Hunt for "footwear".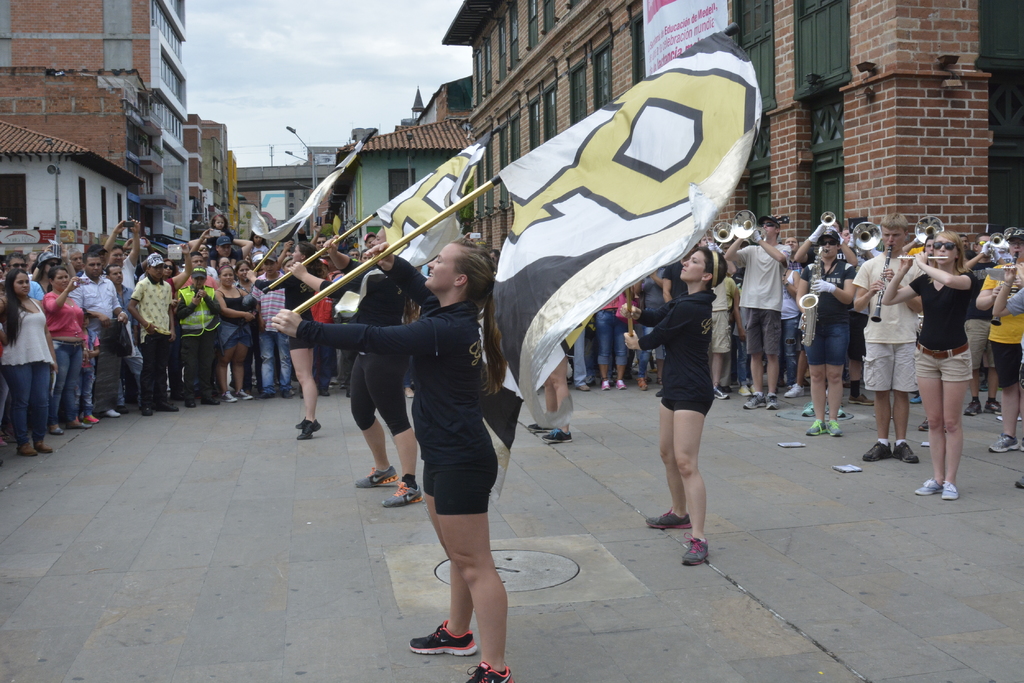
Hunted down at locate(764, 391, 780, 412).
